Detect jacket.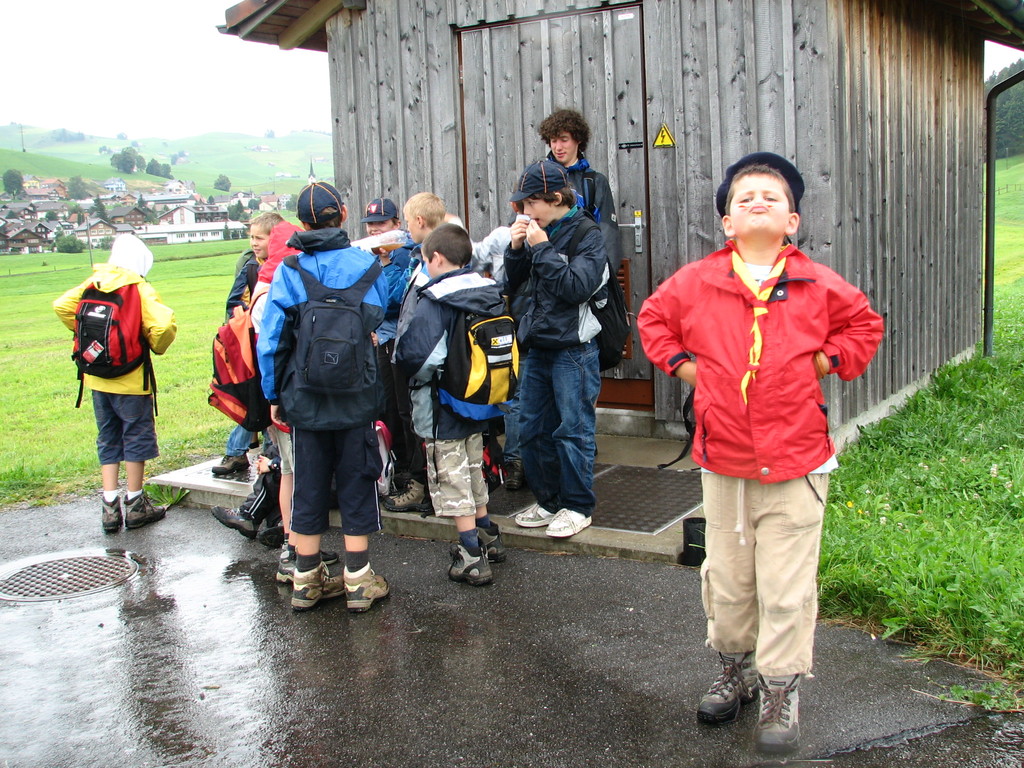
Detected at region(49, 270, 182, 400).
